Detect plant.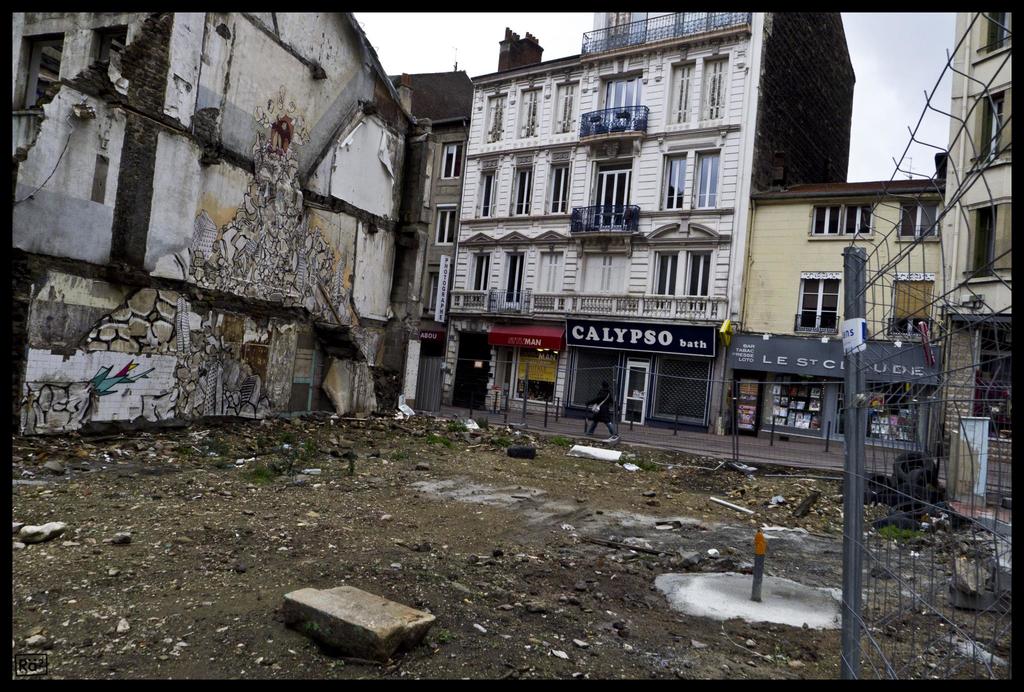
Detected at rect(200, 434, 228, 459).
